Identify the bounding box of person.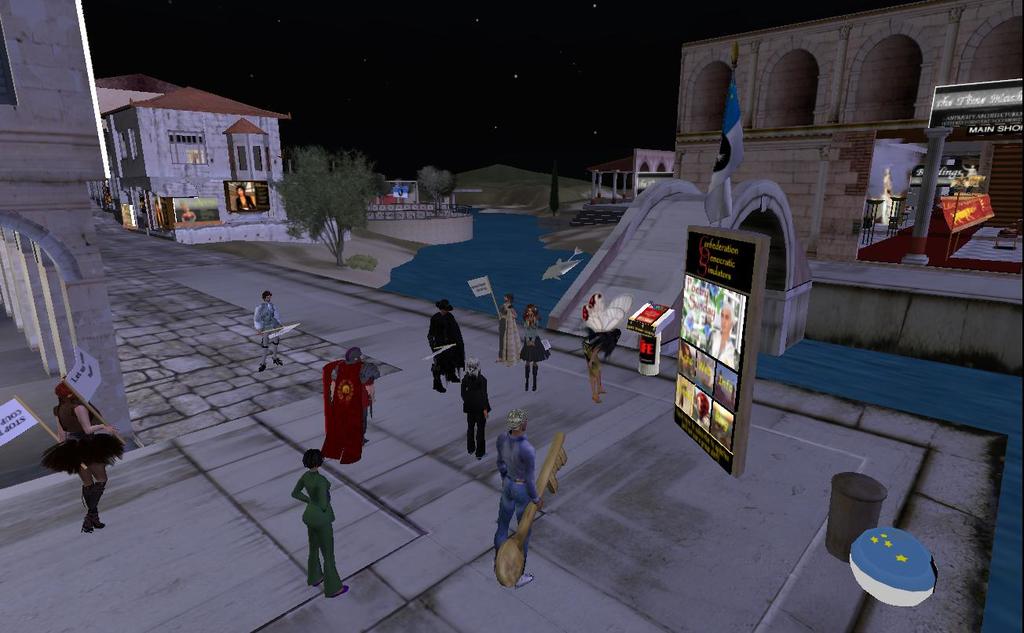
287 448 347 601.
